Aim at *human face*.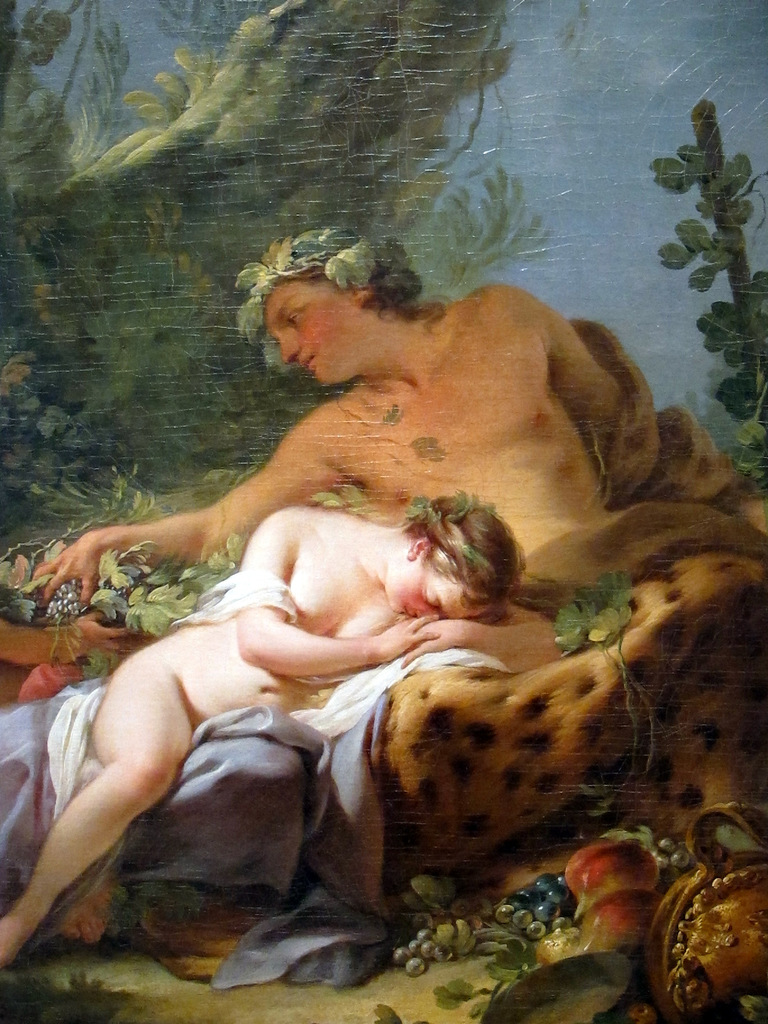
Aimed at <box>389,559,475,623</box>.
